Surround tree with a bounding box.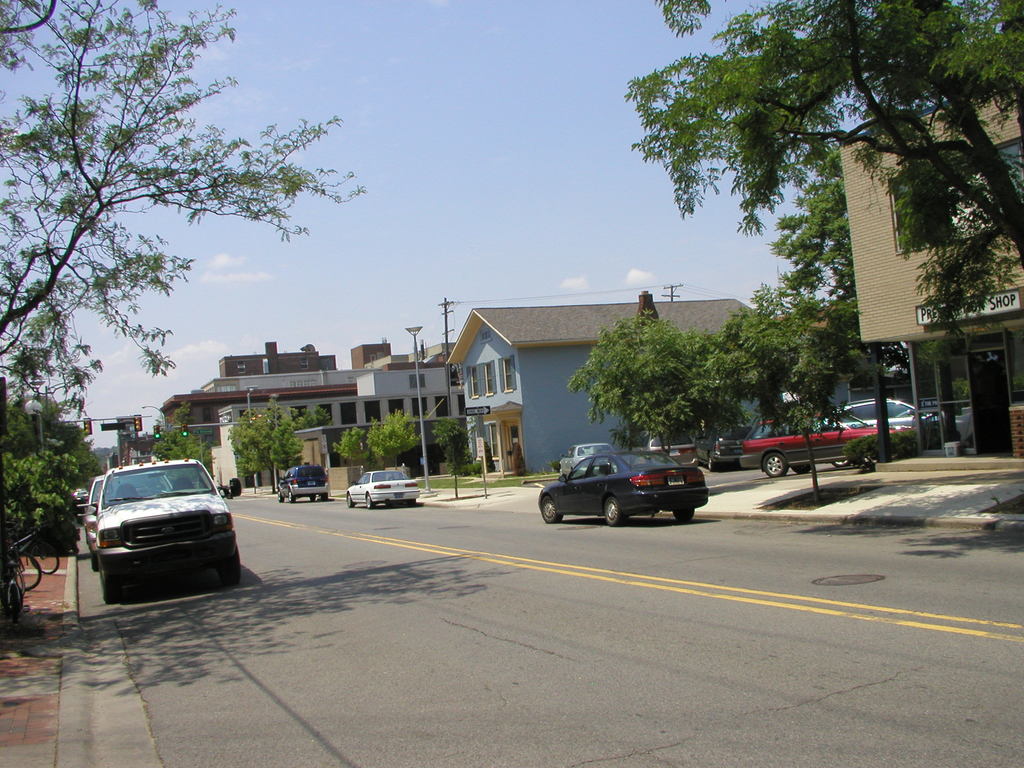
[x1=431, y1=415, x2=468, y2=502].
